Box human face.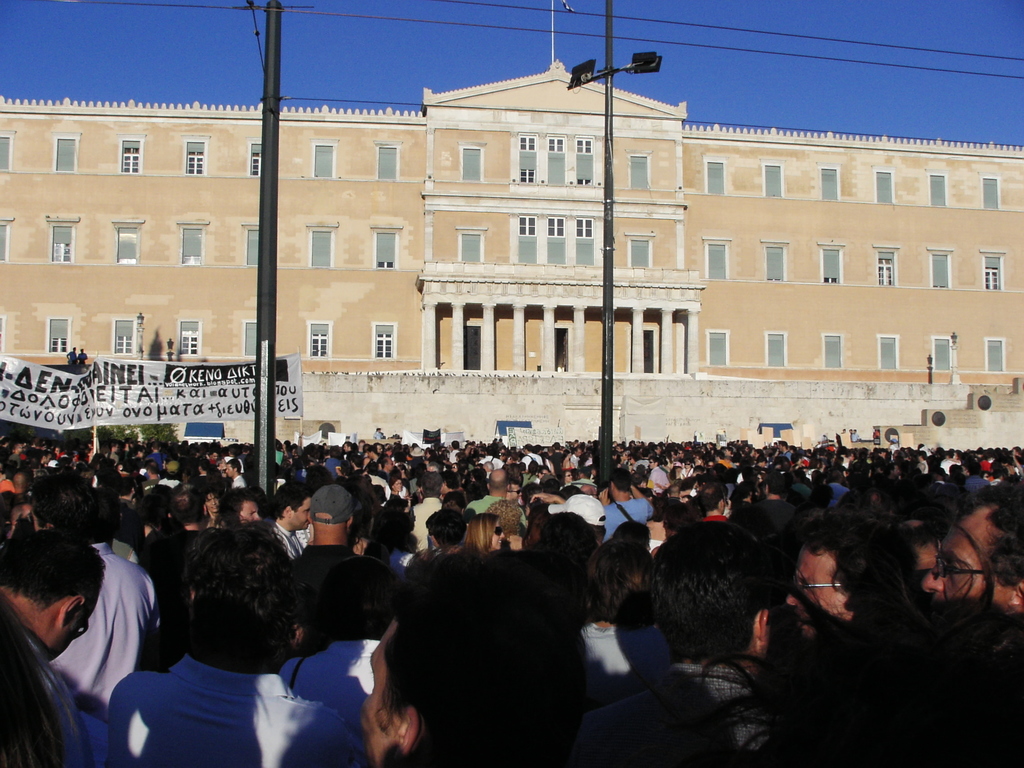
region(491, 520, 504, 549).
